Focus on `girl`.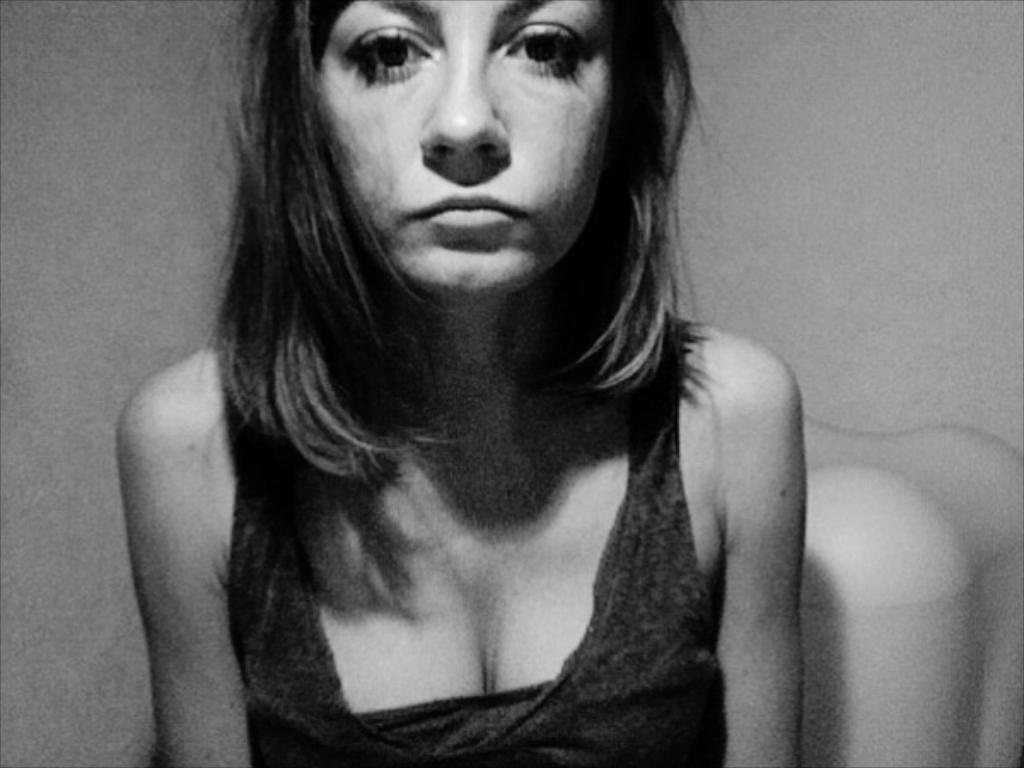
Focused at crop(114, 0, 802, 766).
